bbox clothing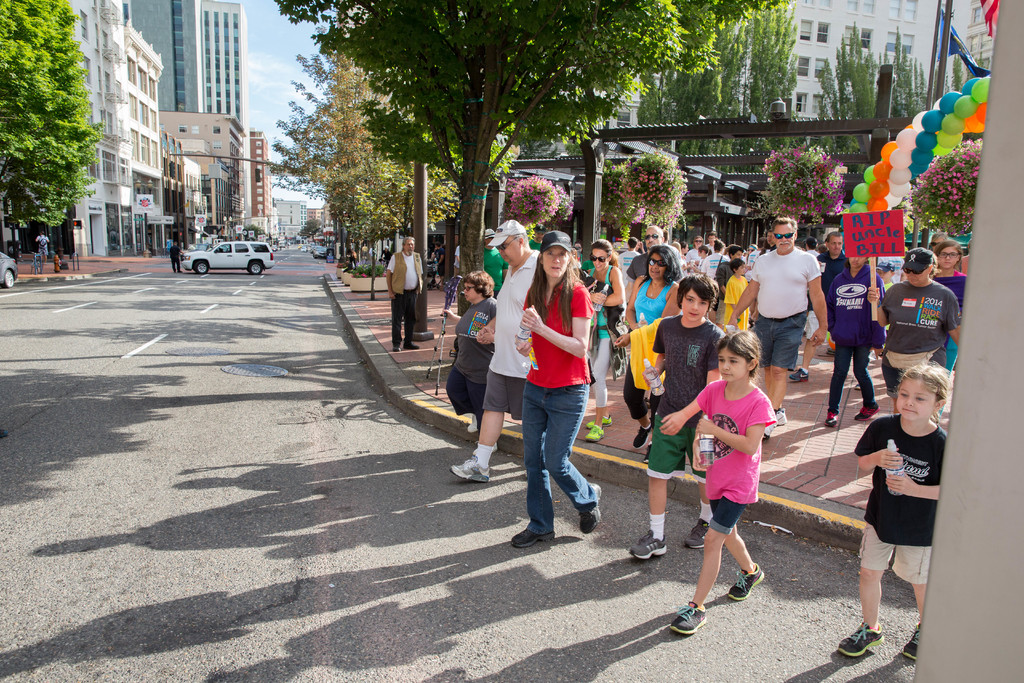
detection(719, 273, 746, 331)
